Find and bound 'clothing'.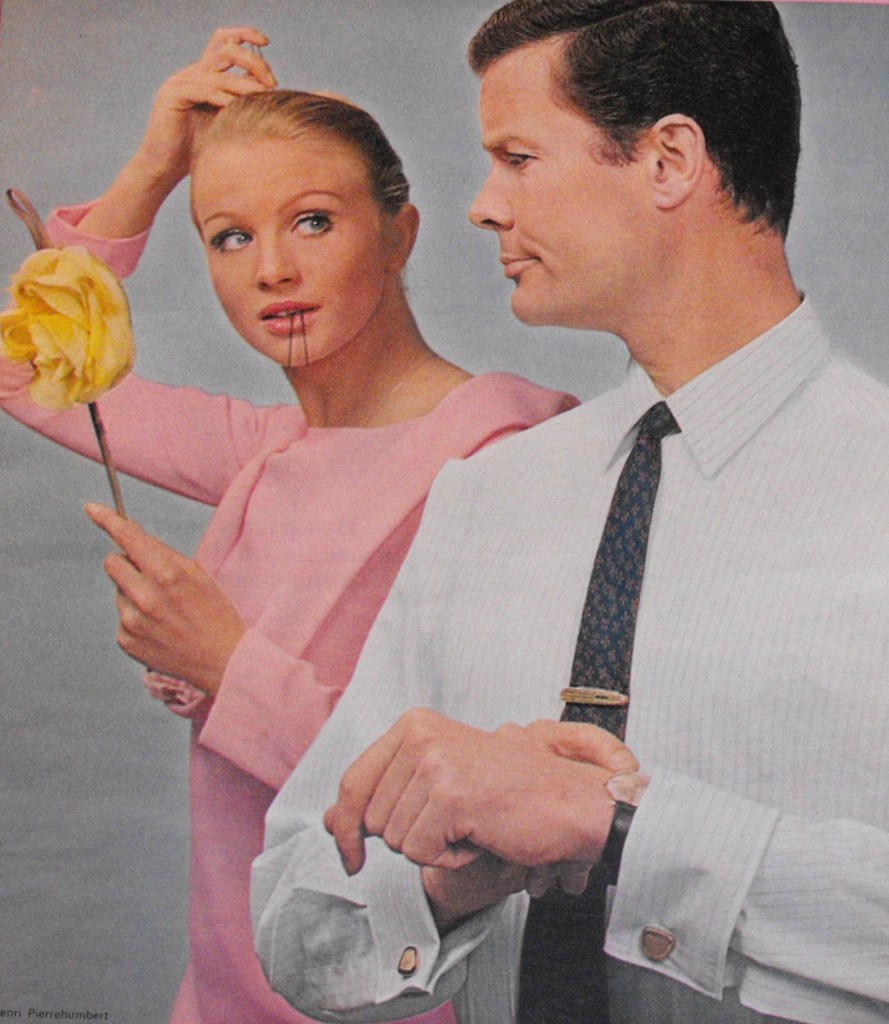
Bound: [x1=0, y1=199, x2=575, y2=1023].
